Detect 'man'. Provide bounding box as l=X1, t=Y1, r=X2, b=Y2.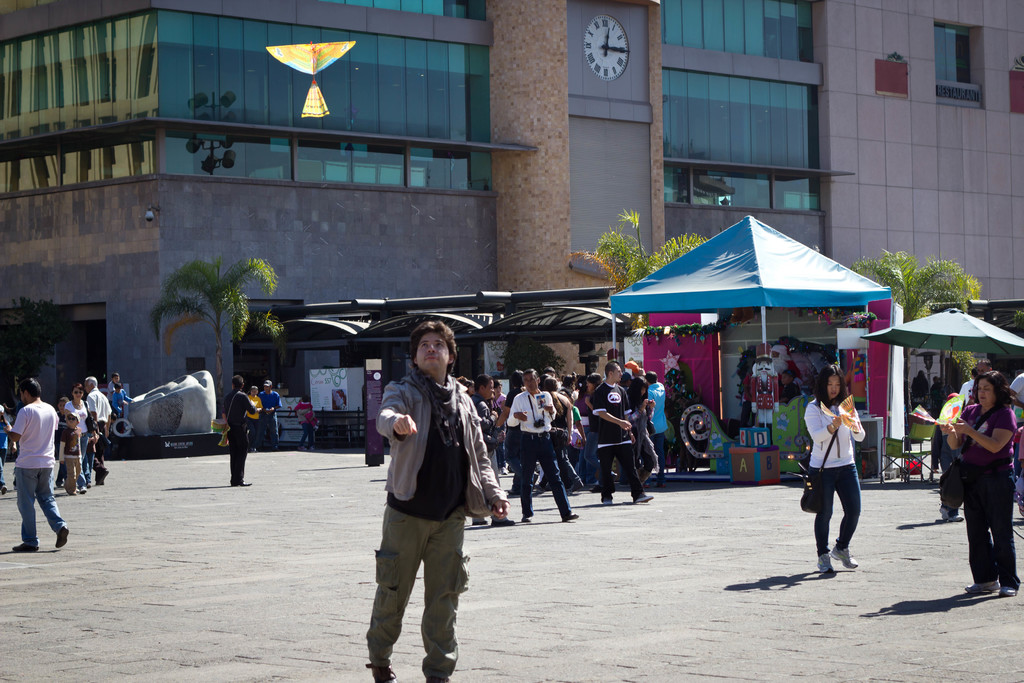
l=508, t=368, r=579, b=520.
